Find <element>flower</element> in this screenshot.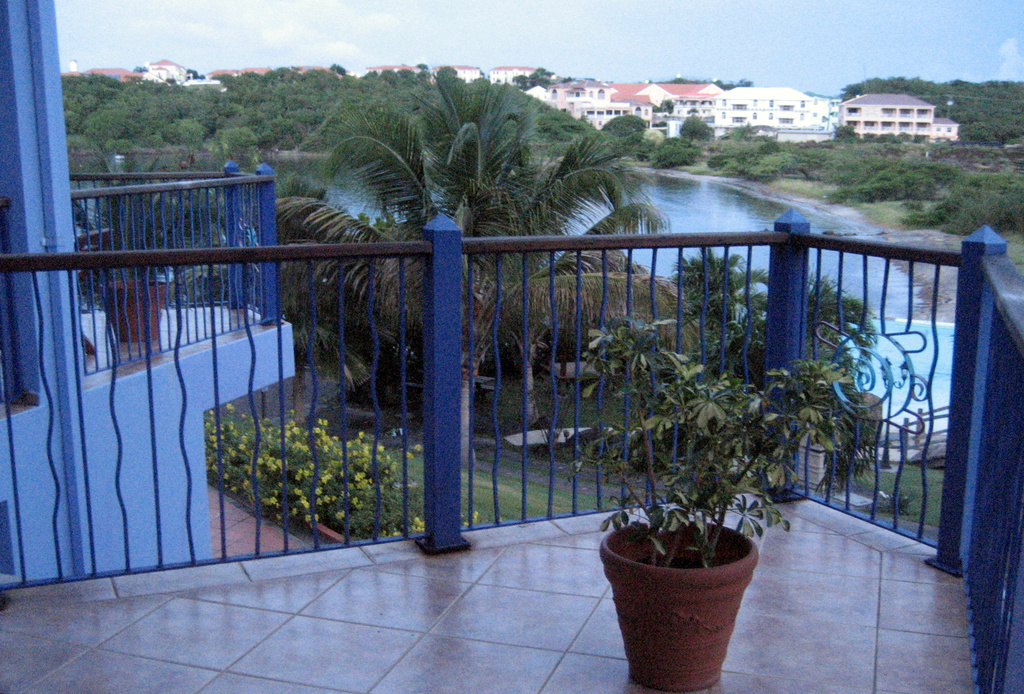
The bounding box for <element>flower</element> is {"x1": 303, "y1": 515, "x2": 308, "y2": 524}.
